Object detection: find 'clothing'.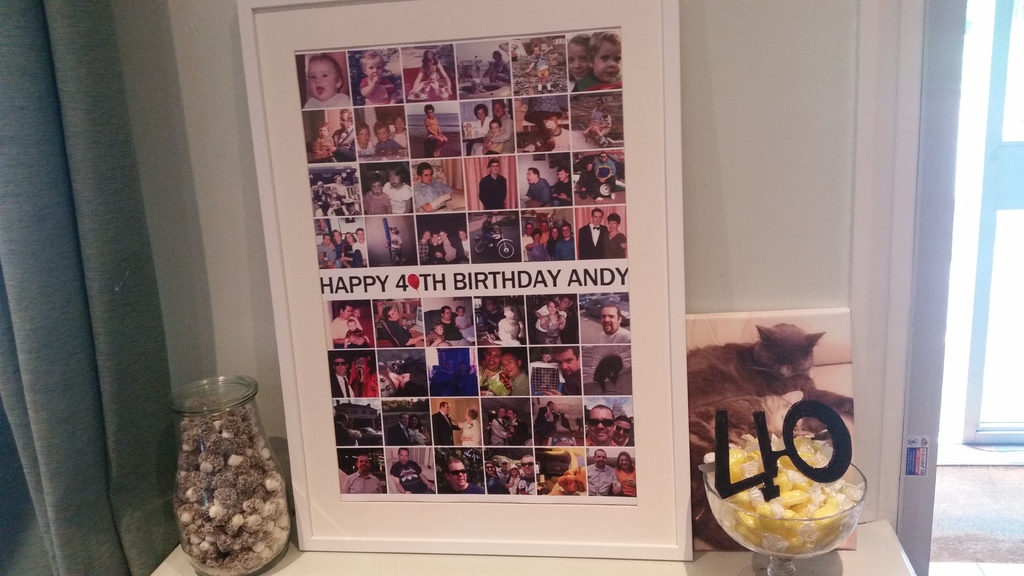
[330,371,354,397].
